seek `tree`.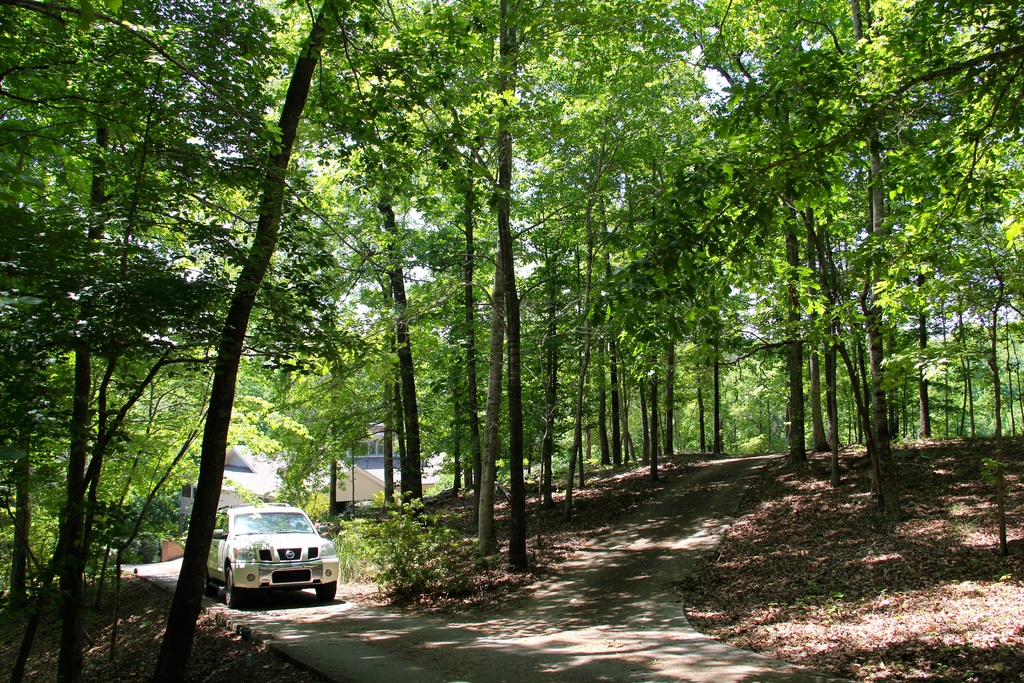
x1=0 y1=0 x2=334 y2=679.
